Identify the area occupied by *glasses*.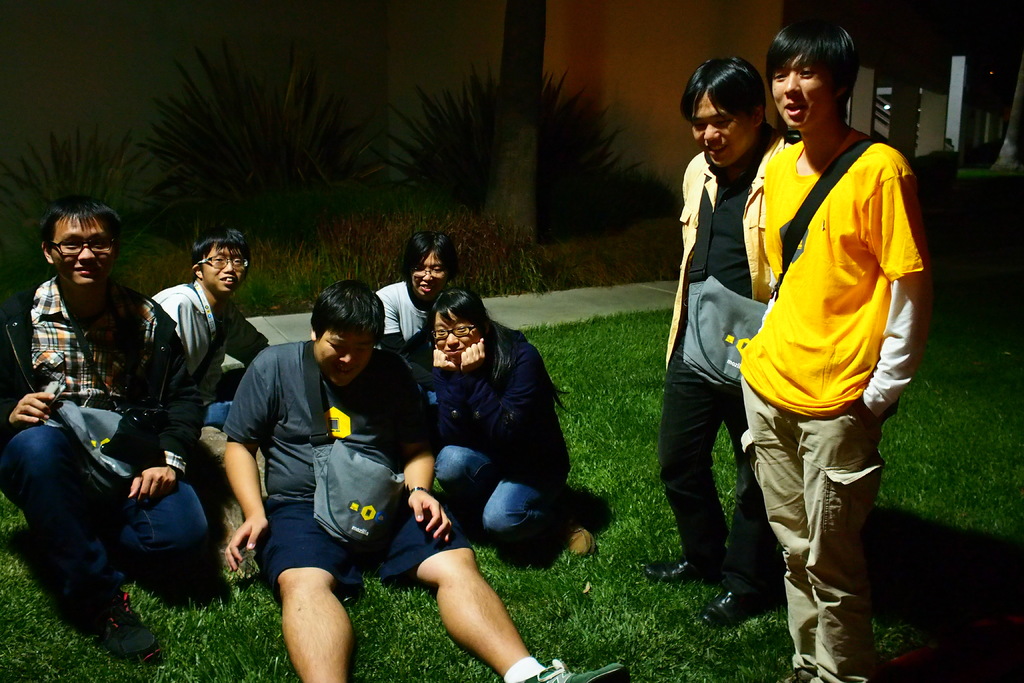
Area: locate(44, 237, 116, 257).
